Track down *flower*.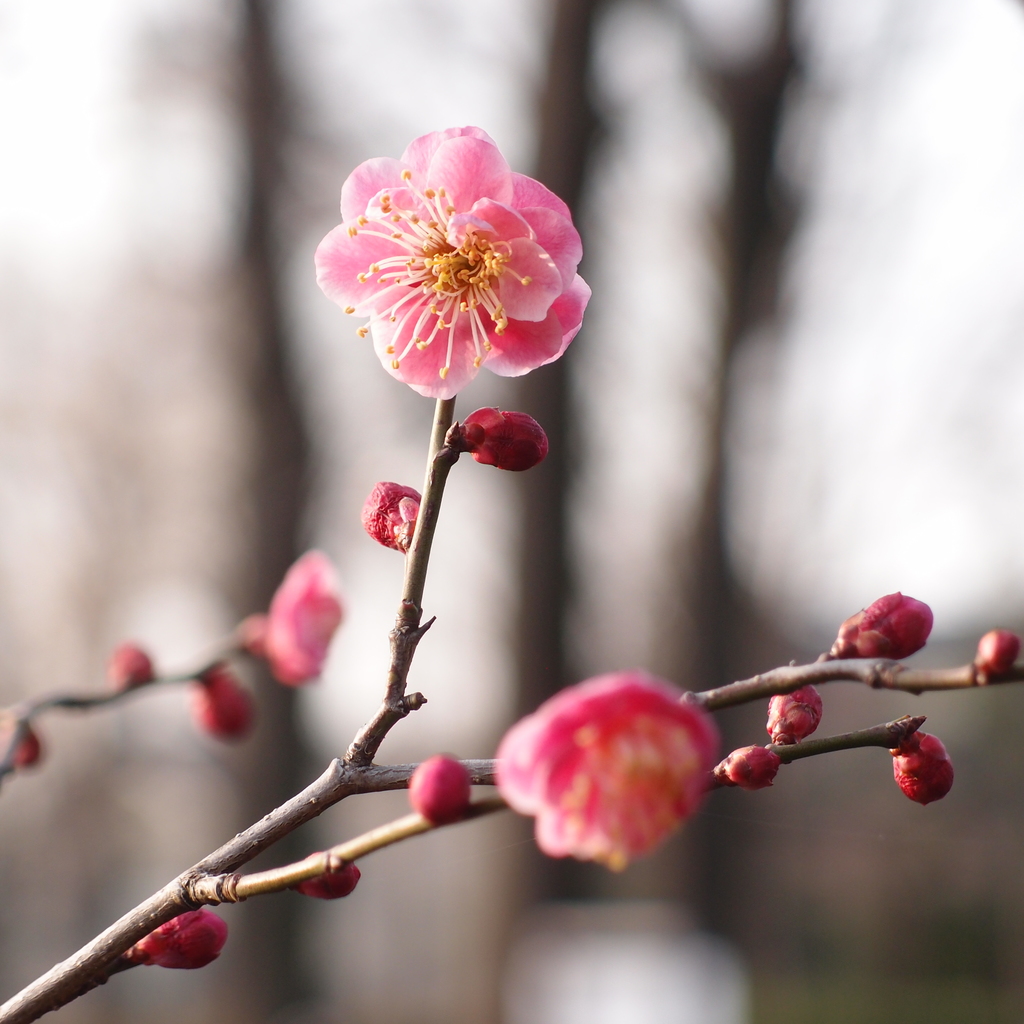
Tracked to Rect(310, 116, 593, 403).
